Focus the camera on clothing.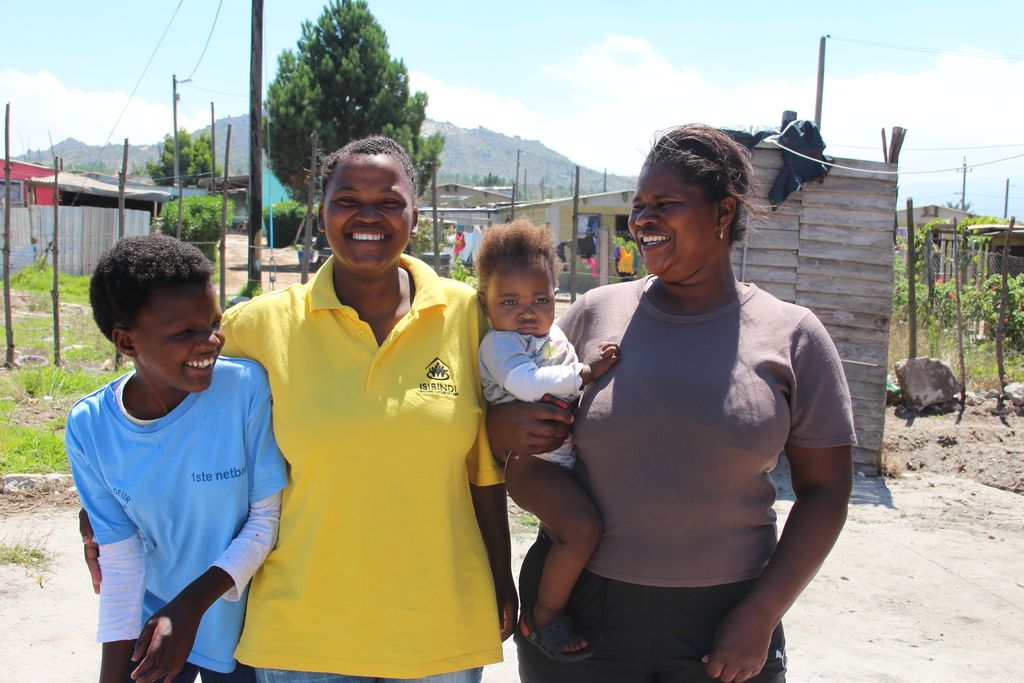
Focus region: 479 330 585 478.
